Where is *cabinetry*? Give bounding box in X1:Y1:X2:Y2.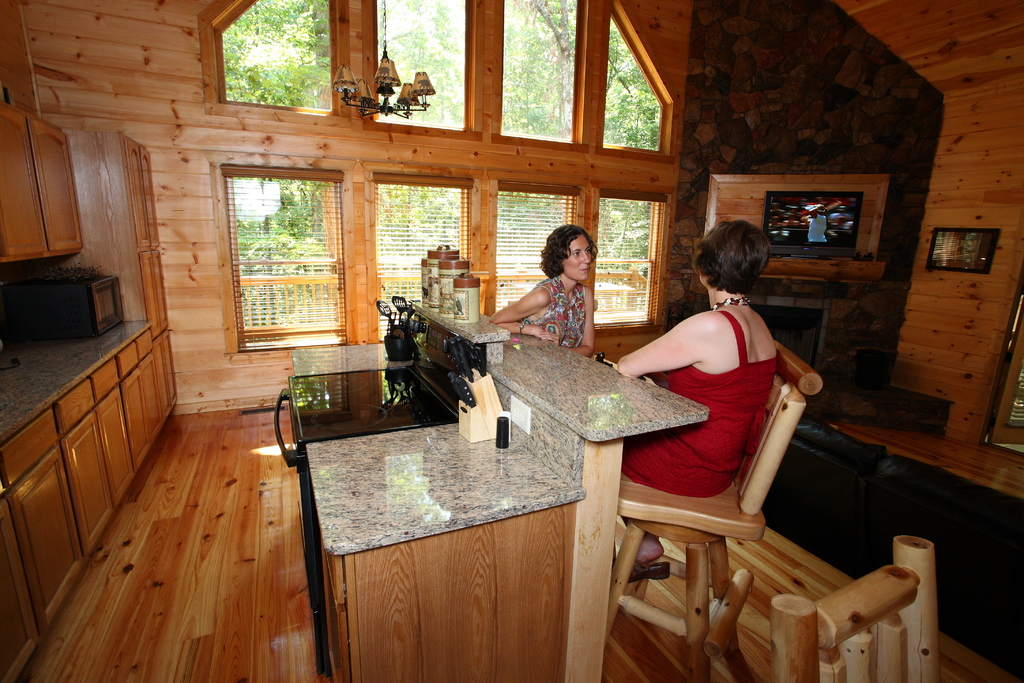
0:323:170:682.
